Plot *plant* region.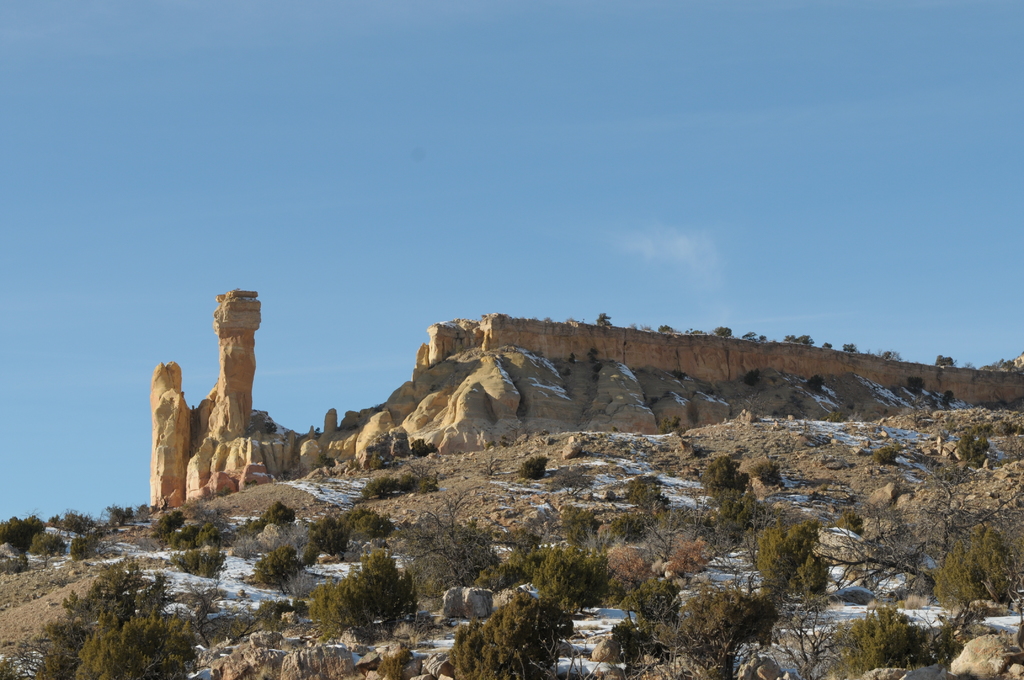
Plotted at 744 330 760 343.
